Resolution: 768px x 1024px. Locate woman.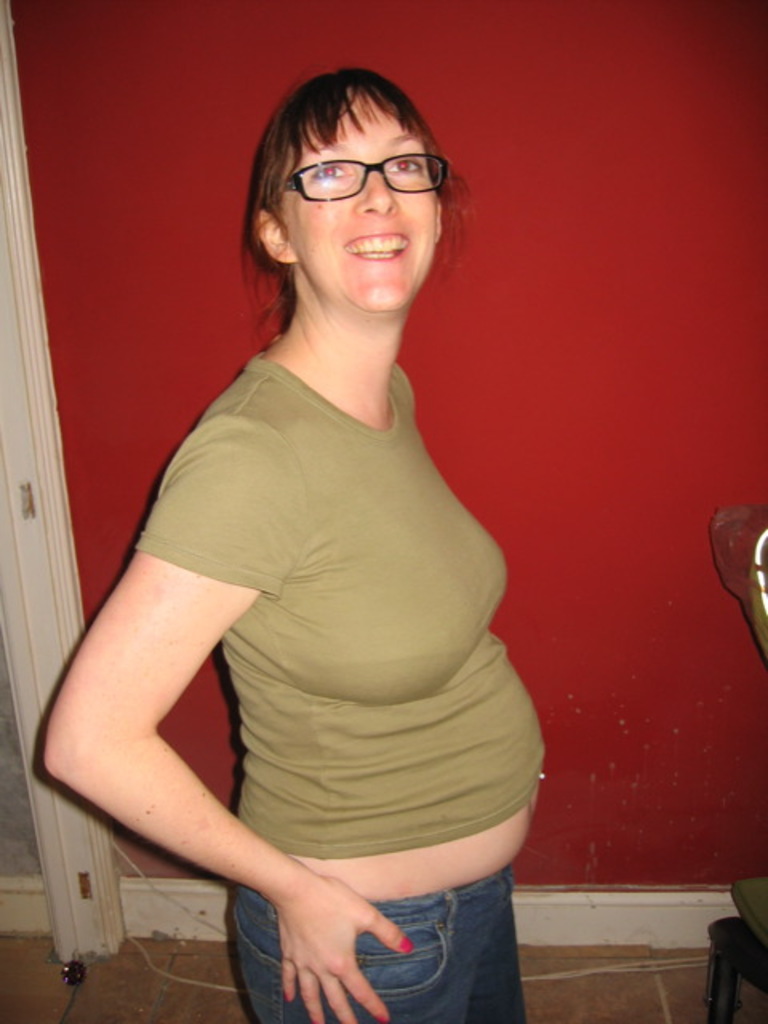
box(51, 67, 573, 1005).
